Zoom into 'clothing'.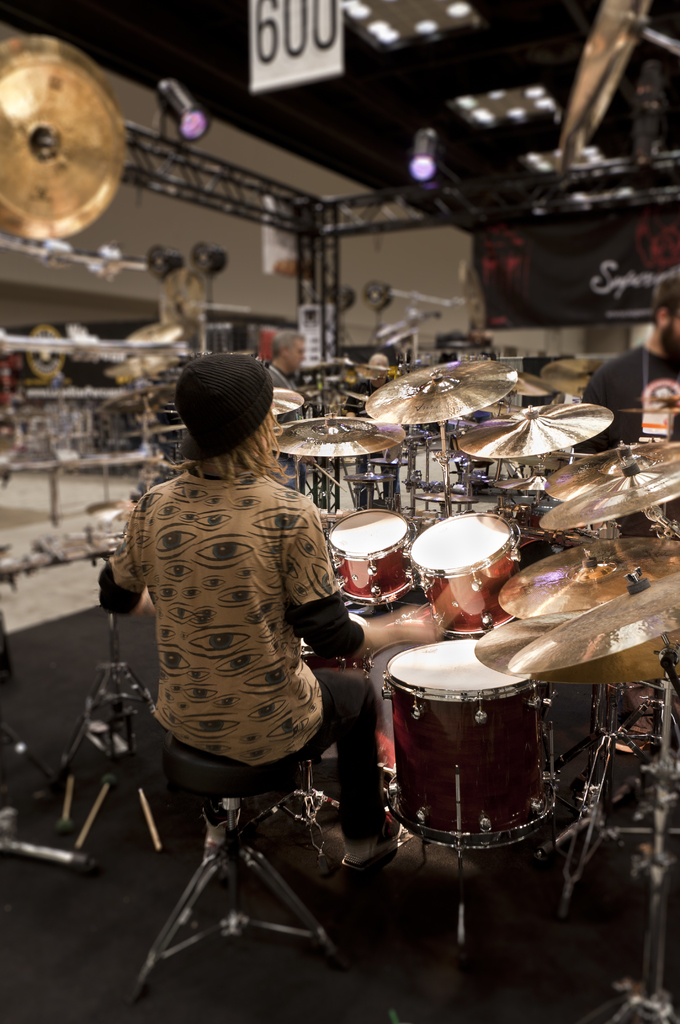
Zoom target: x1=99 y1=426 x2=374 y2=819.
